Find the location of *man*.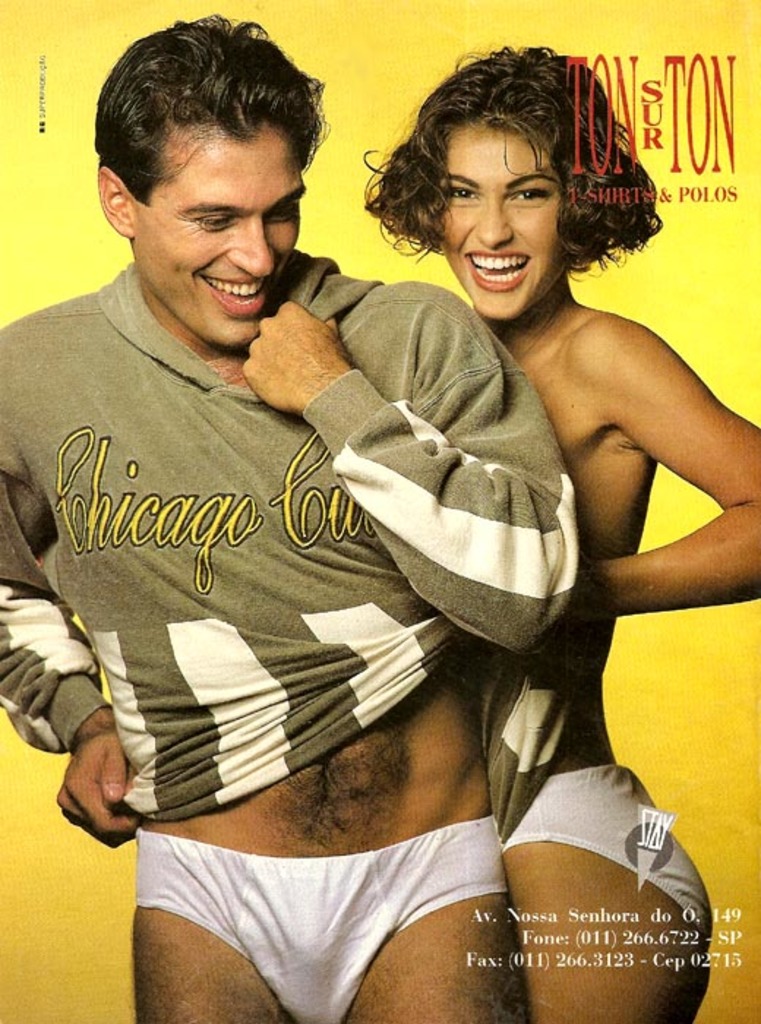
Location: <bbox>0, 6, 575, 1023</bbox>.
